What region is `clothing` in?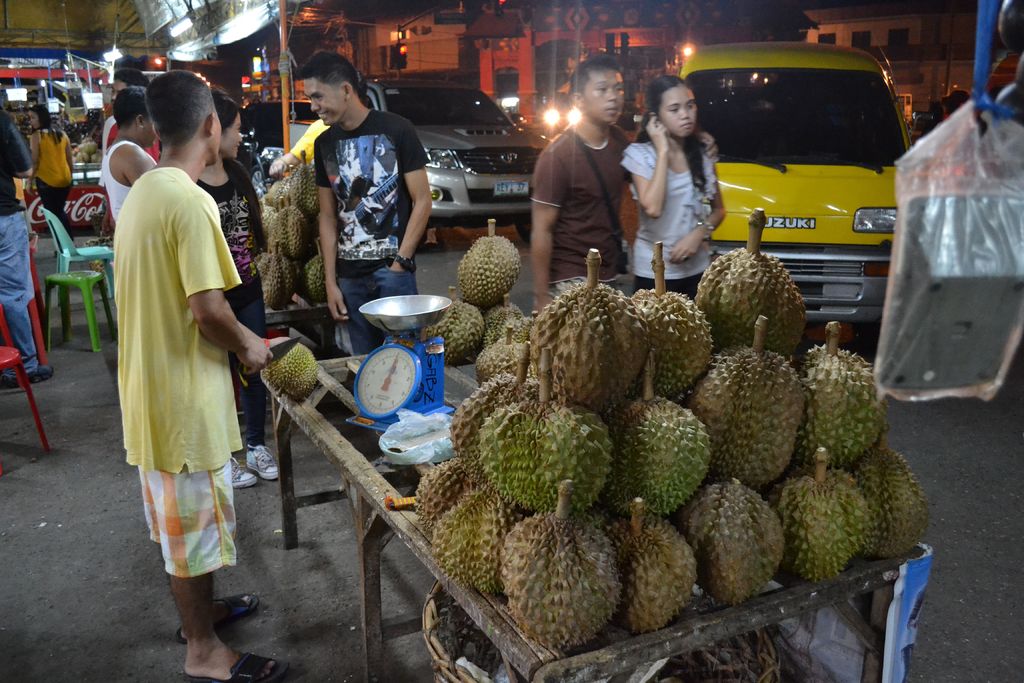
bbox(107, 128, 253, 546).
